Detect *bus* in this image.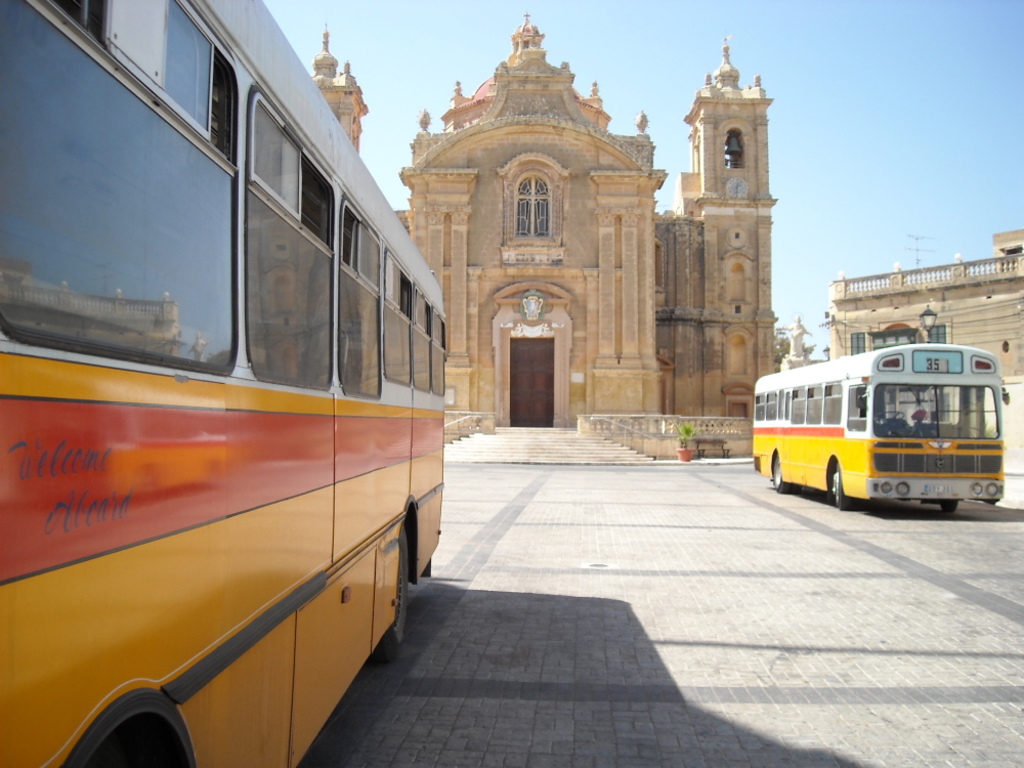
Detection: 0,0,453,767.
